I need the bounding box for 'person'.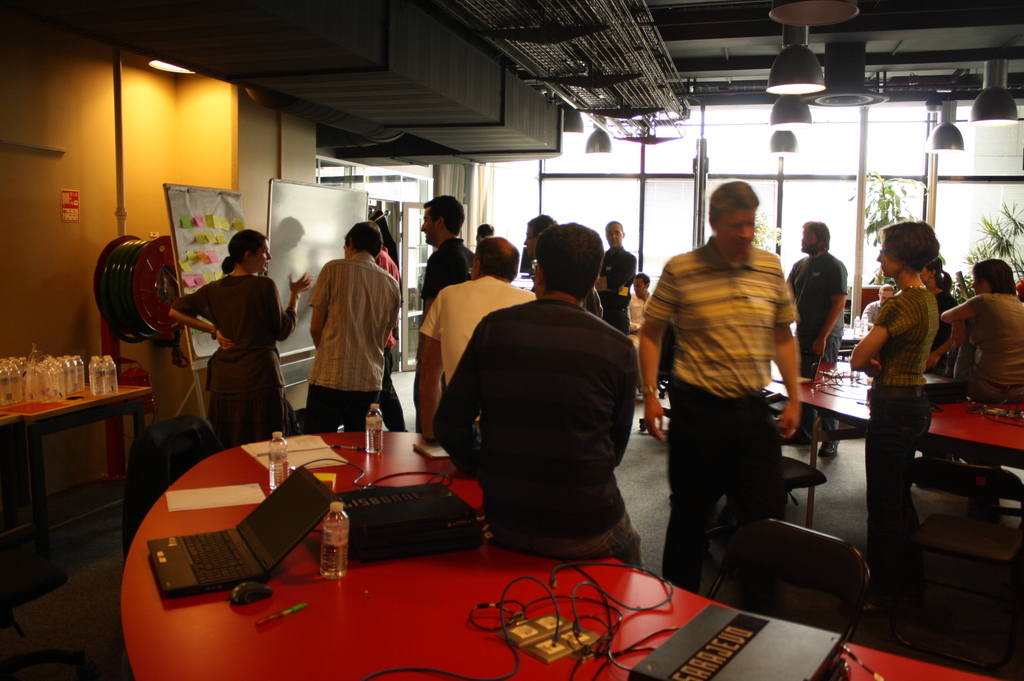
Here it is: (x1=941, y1=256, x2=1023, y2=406).
